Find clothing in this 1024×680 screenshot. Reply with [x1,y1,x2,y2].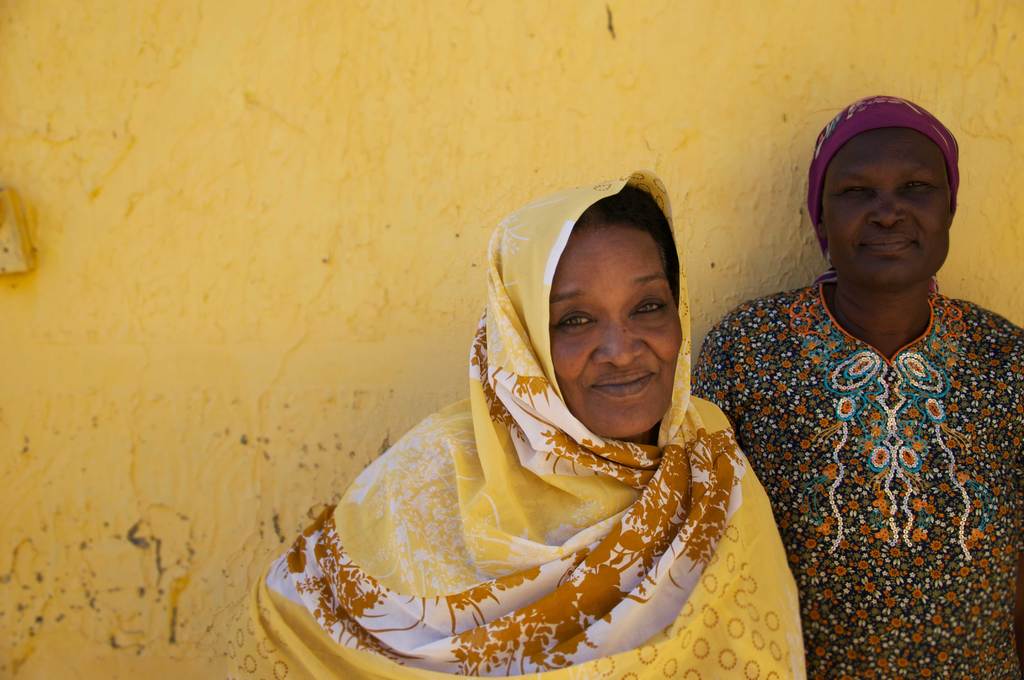
[700,271,1023,679].
